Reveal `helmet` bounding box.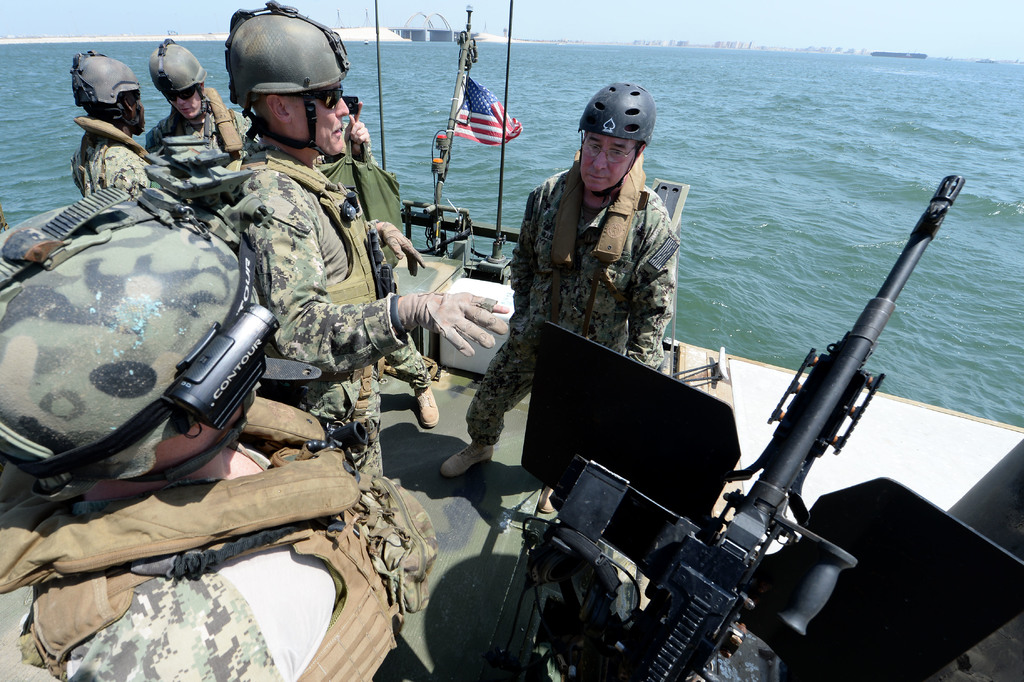
Revealed: <region>150, 43, 211, 101</region>.
